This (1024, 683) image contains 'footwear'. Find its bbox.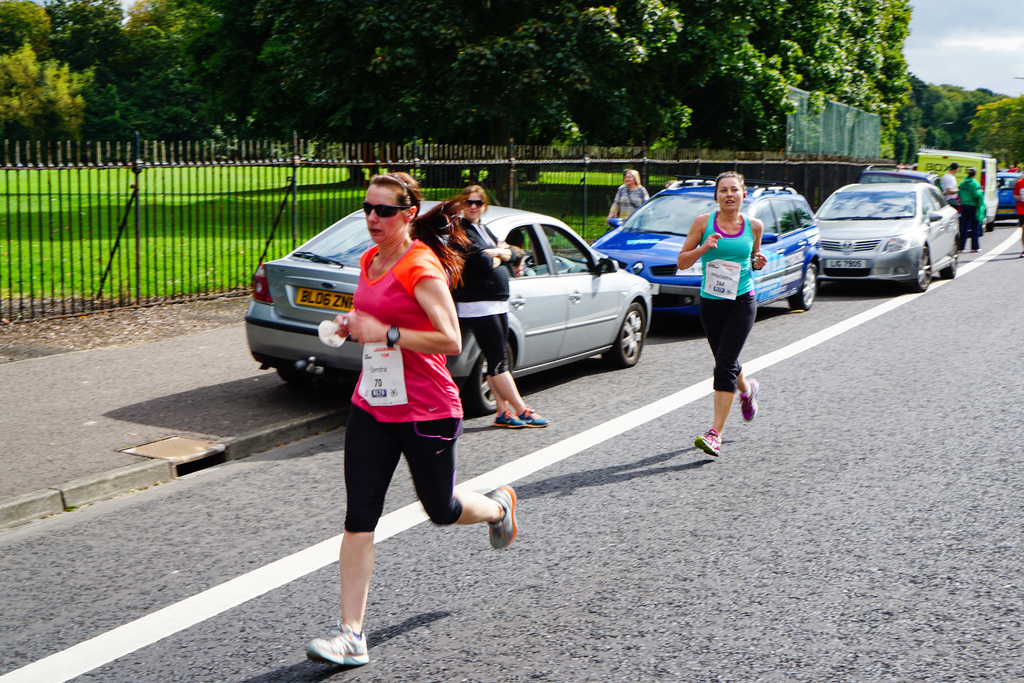
298,616,372,669.
